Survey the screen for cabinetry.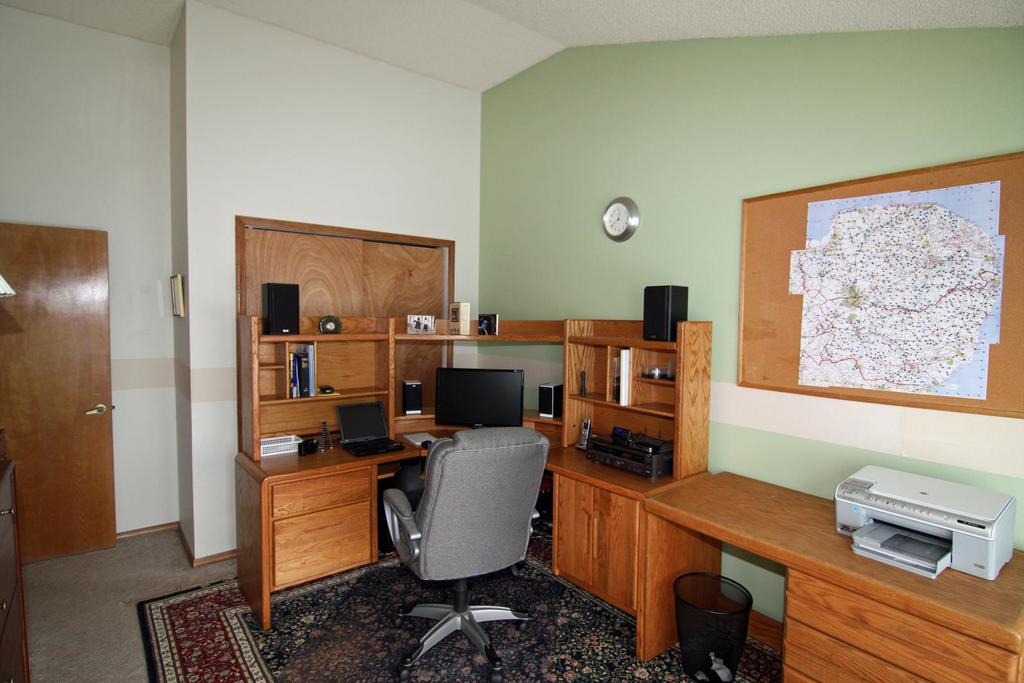
Survey found: x1=240, y1=313, x2=1023, y2=665.
